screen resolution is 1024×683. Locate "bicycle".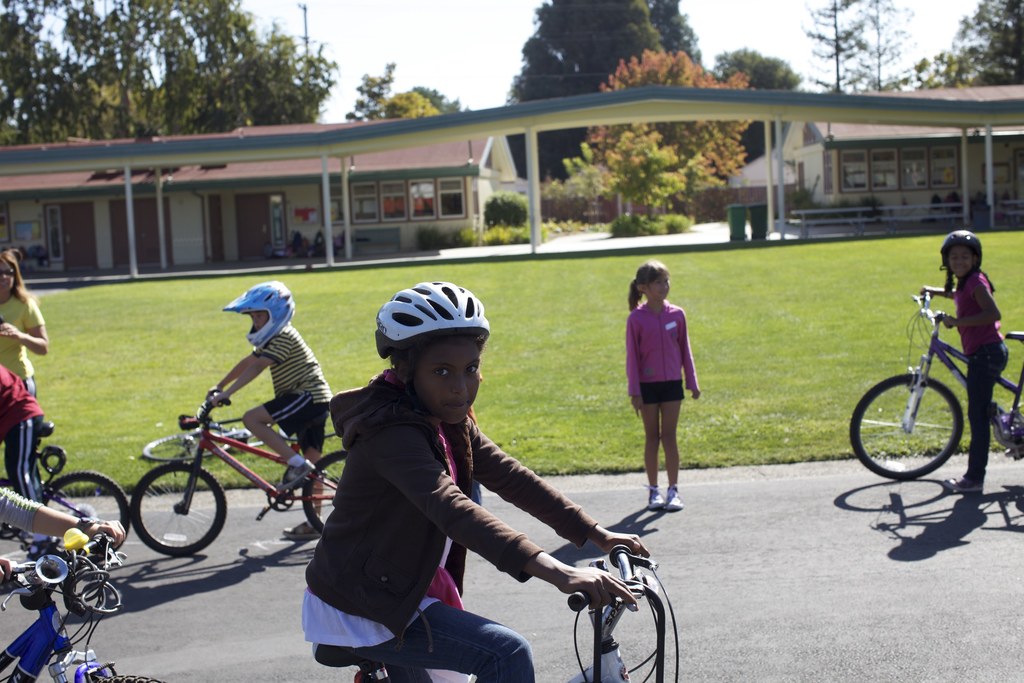
locate(849, 288, 1023, 482).
